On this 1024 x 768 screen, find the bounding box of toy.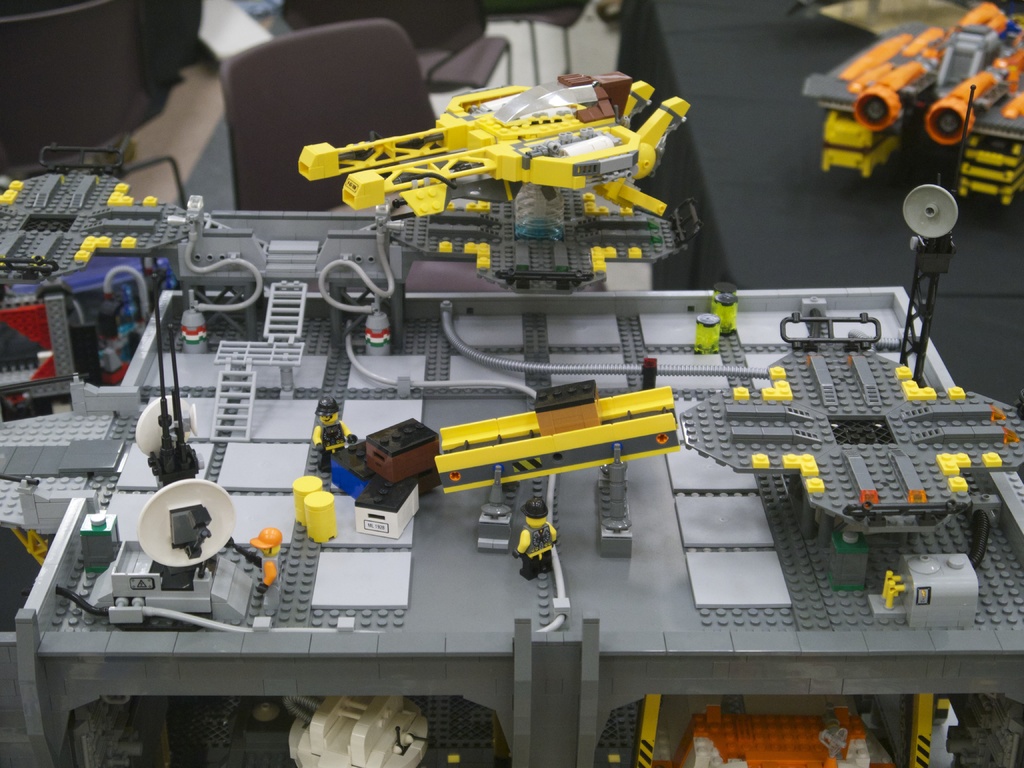
Bounding box: 307,400,358,470.
